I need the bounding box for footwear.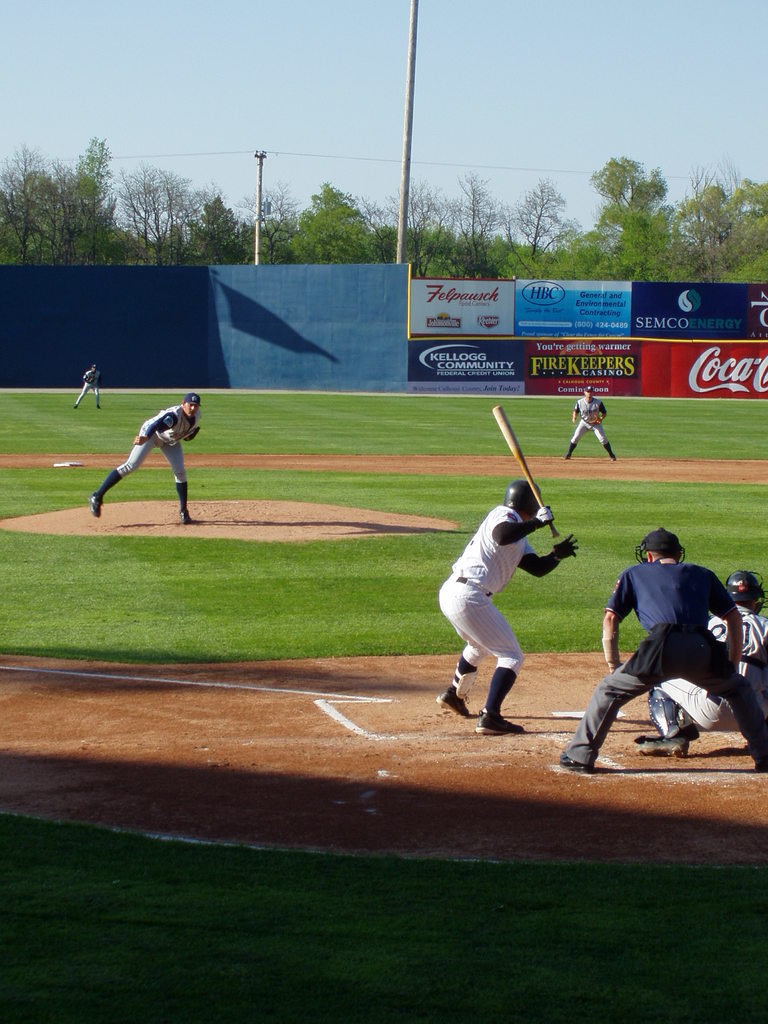
Here it is: x1=90, y1=495, x2=104, y2=519.
